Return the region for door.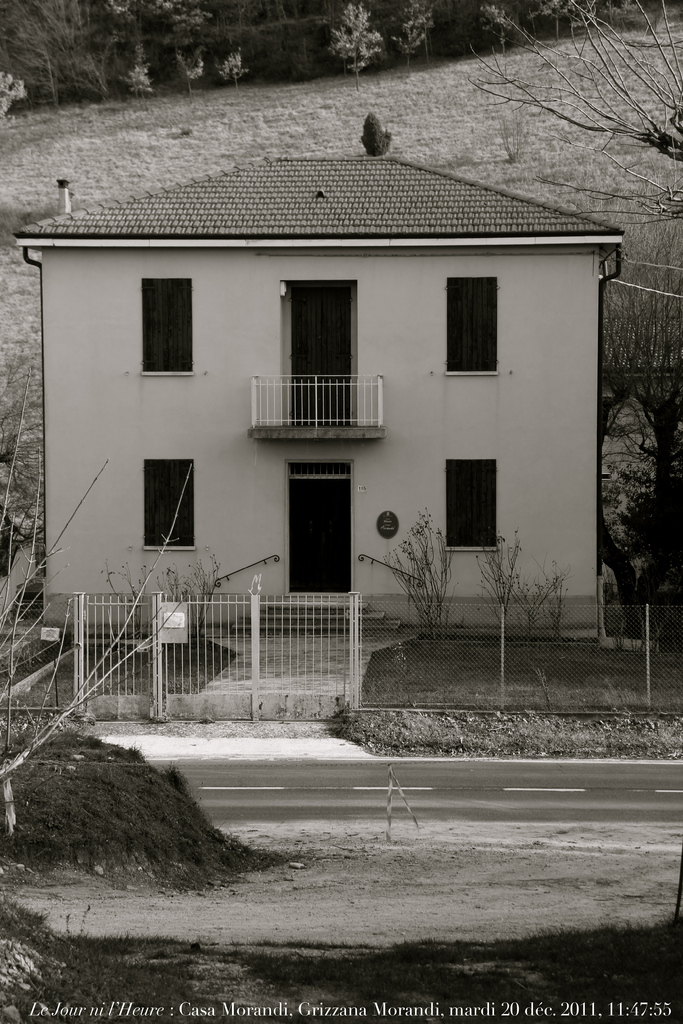
<bbox>286, 465, 359, 597</bbox>.
